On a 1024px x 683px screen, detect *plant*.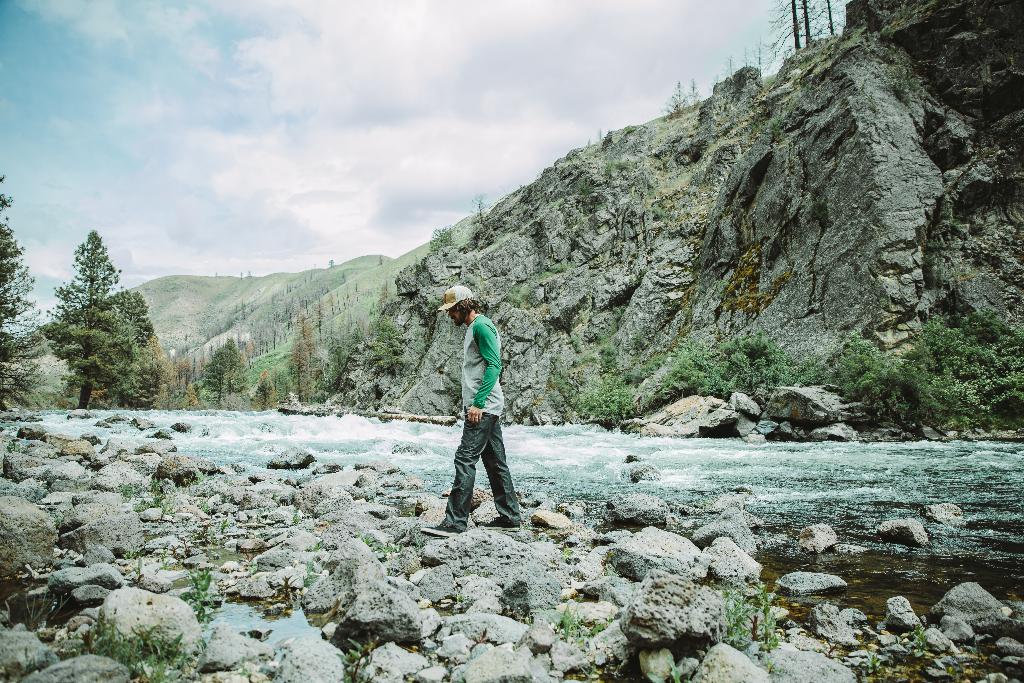
l=269, t=491, r=277, b=501.
